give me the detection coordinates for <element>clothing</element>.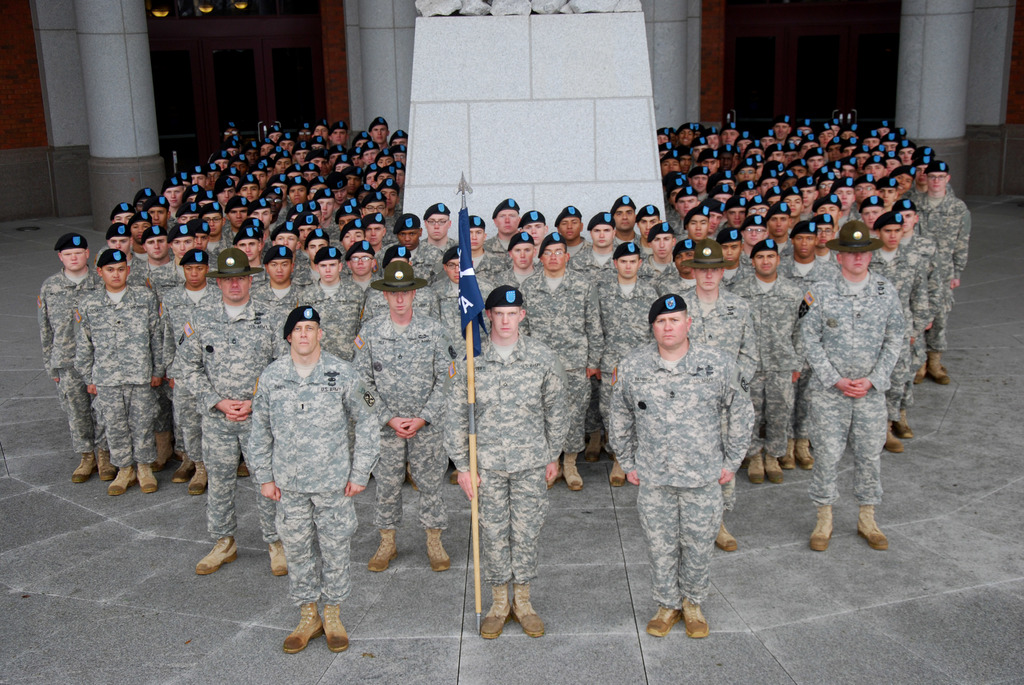
(left=240, top=350, right=385, bottom=595).
